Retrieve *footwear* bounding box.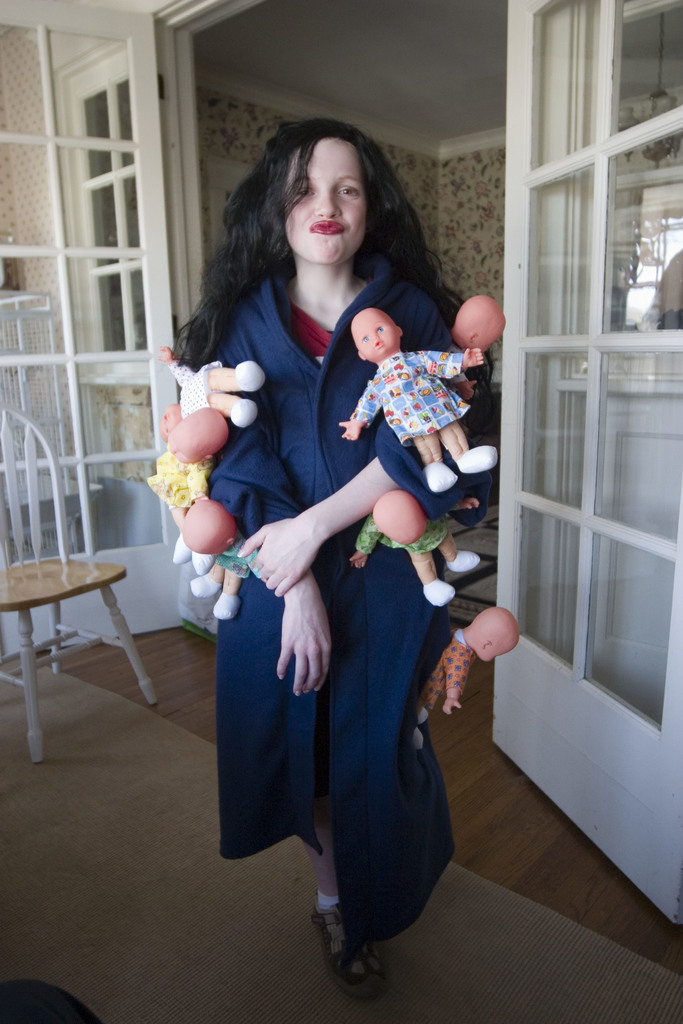
Bounding box: pyautogui.locateOnScreen(234, 359, 260, 390).
